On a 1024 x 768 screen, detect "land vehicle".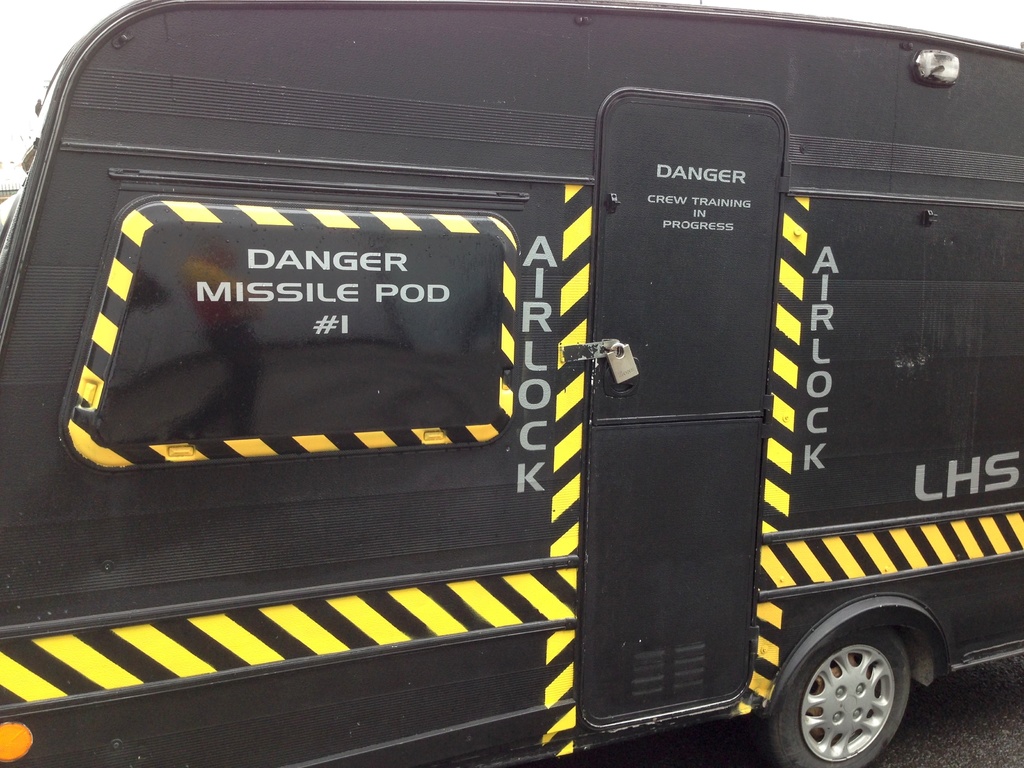
{"left": 0, "top": 0, "right": 1023, "bottom": 767}.
